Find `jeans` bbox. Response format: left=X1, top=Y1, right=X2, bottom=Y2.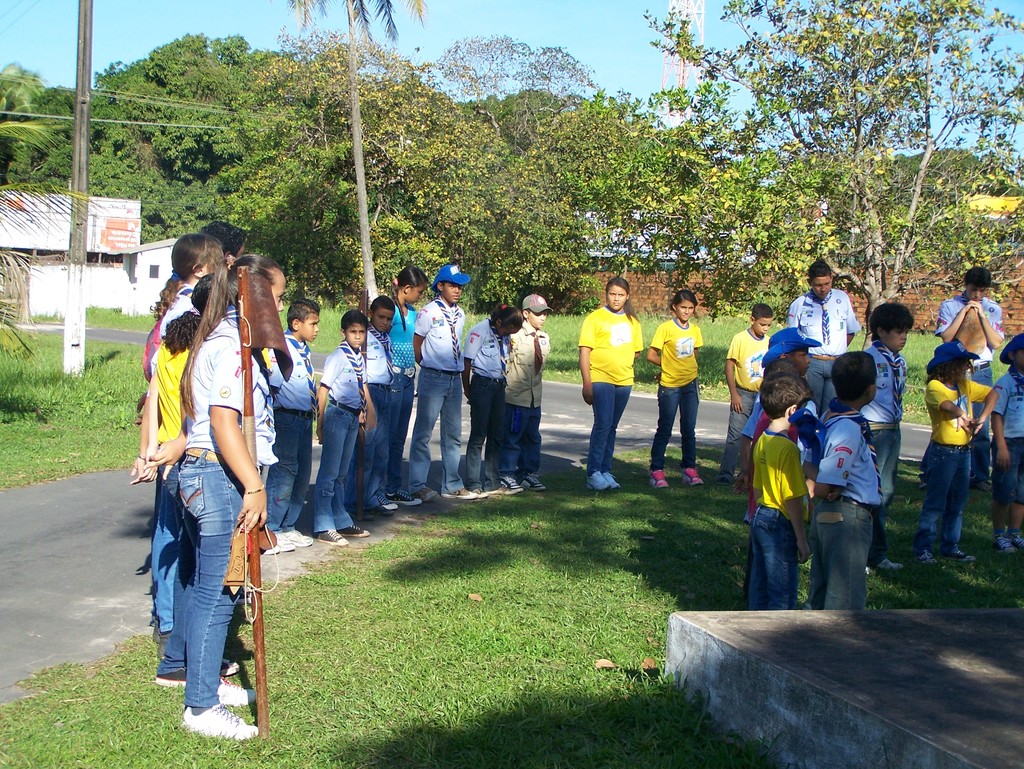
left=650, top=379, right=701, bottom=468.
